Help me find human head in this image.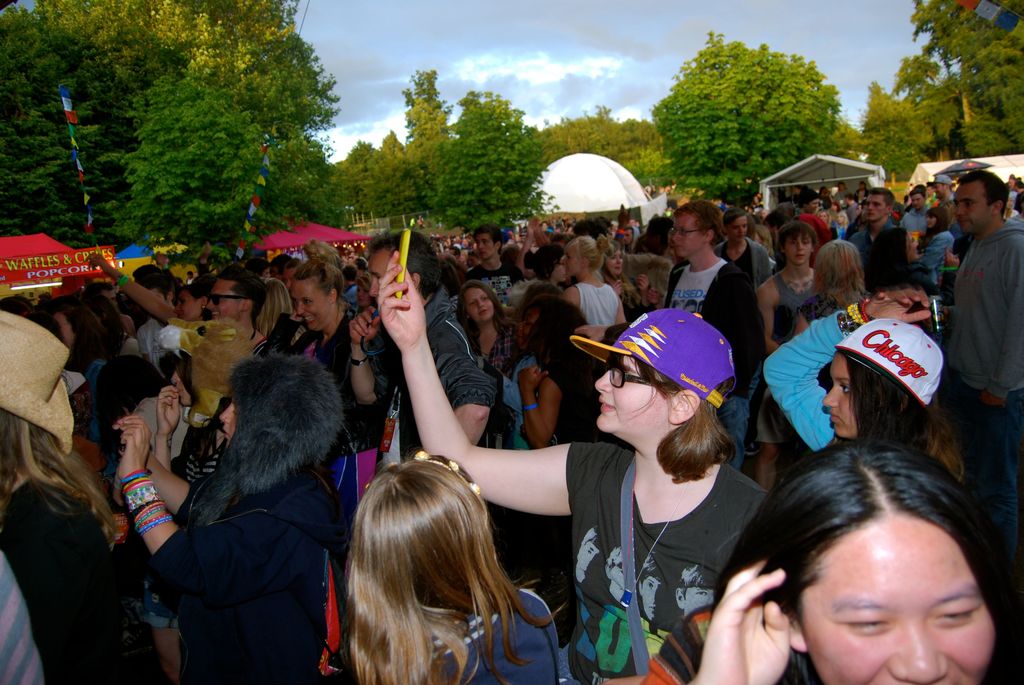
Found it: [169, 319, 253, 409].
